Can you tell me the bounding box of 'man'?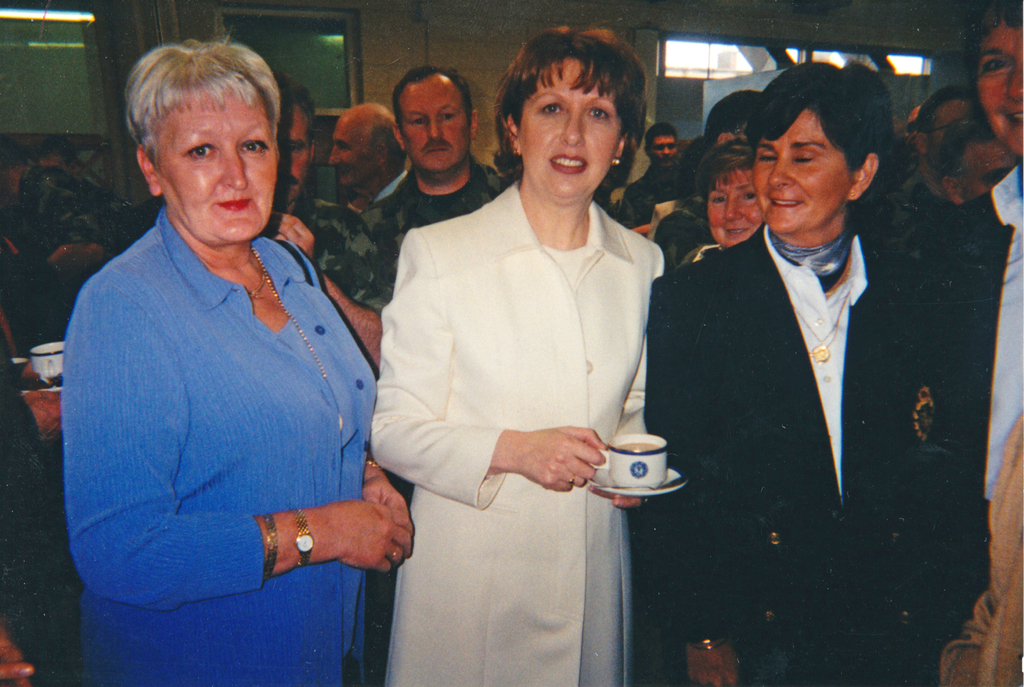
623, 124, 678, 235.
